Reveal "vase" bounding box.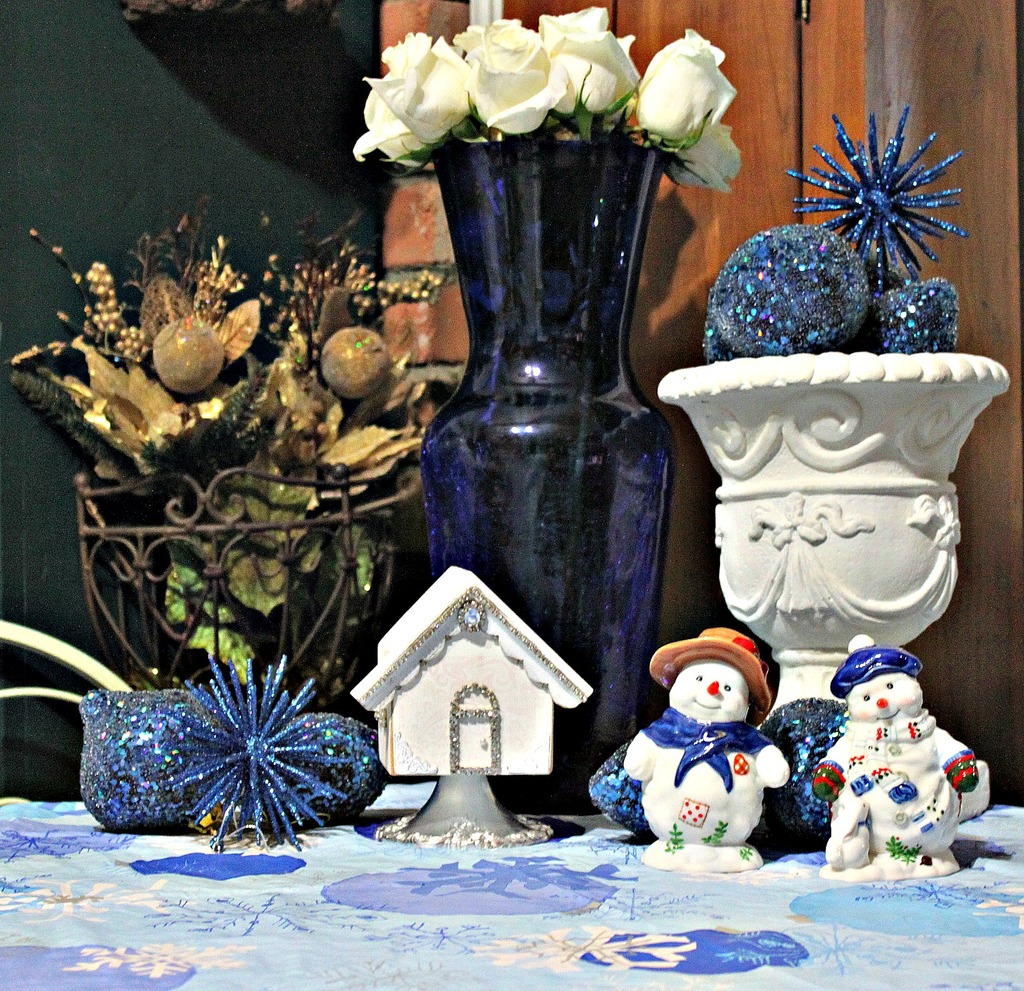
Revealed: [left=415, top=132, right=675, bottom=814].
